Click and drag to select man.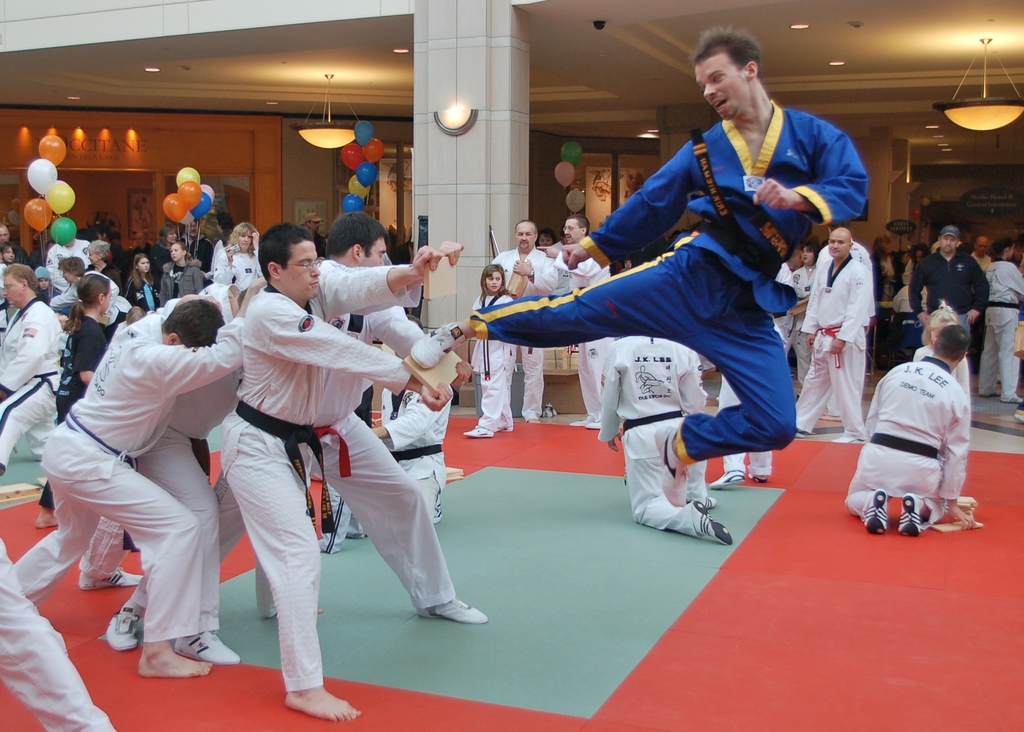
Selection: 0 264 56 478.
